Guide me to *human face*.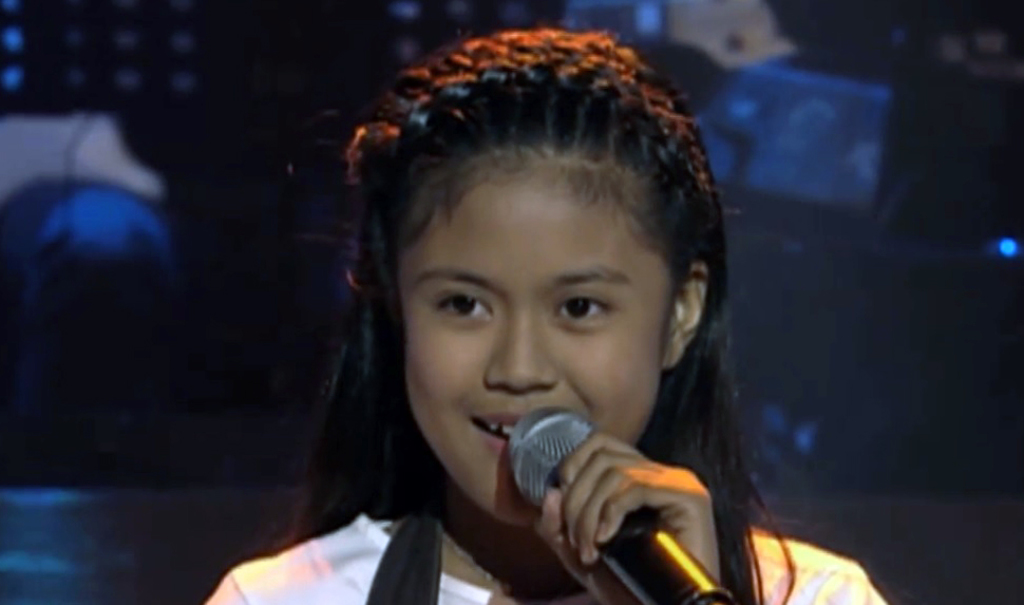
Guidance: box(396, 156, 658, 519).
